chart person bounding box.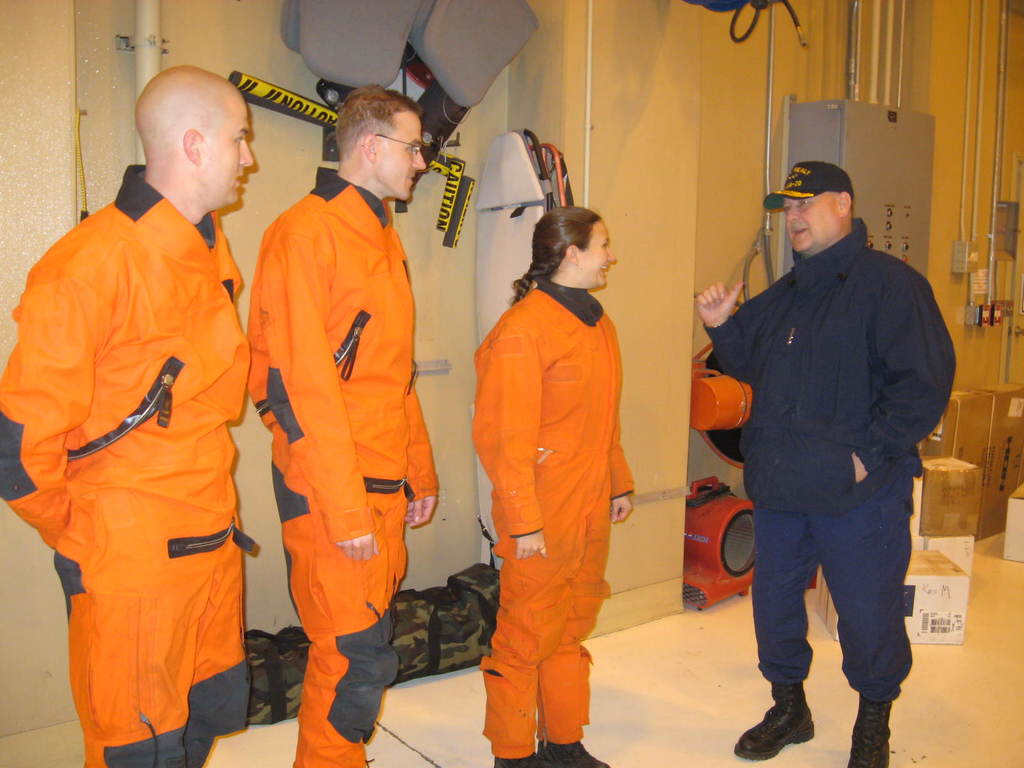
Charted: pyautogui.locateOnScreen(447, 164, 648, 756).
